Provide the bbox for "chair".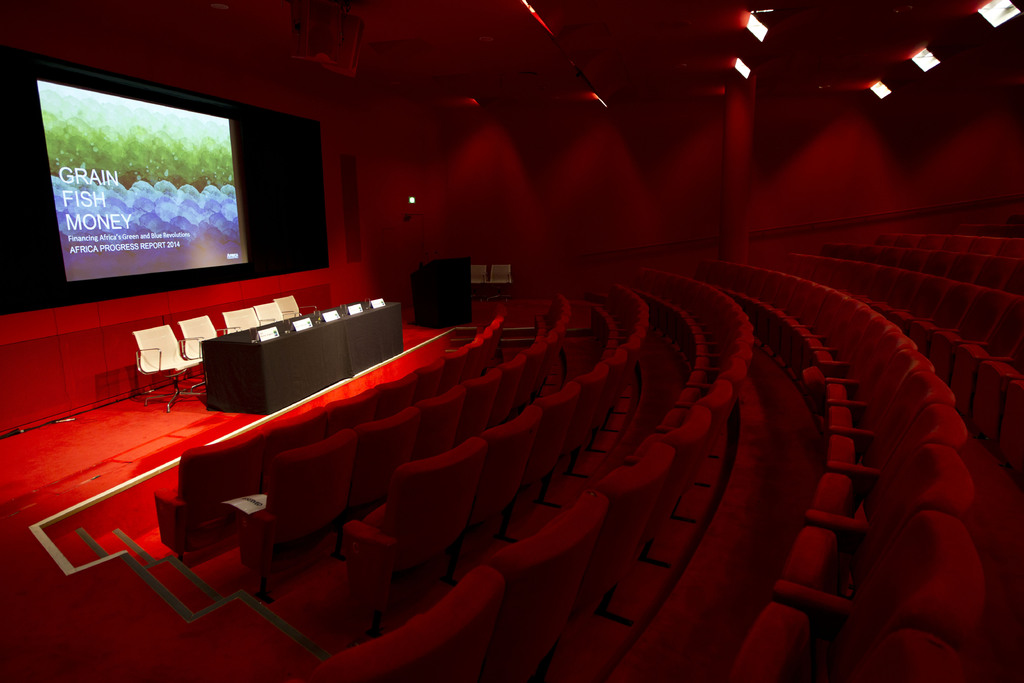
413,358,447,403.
